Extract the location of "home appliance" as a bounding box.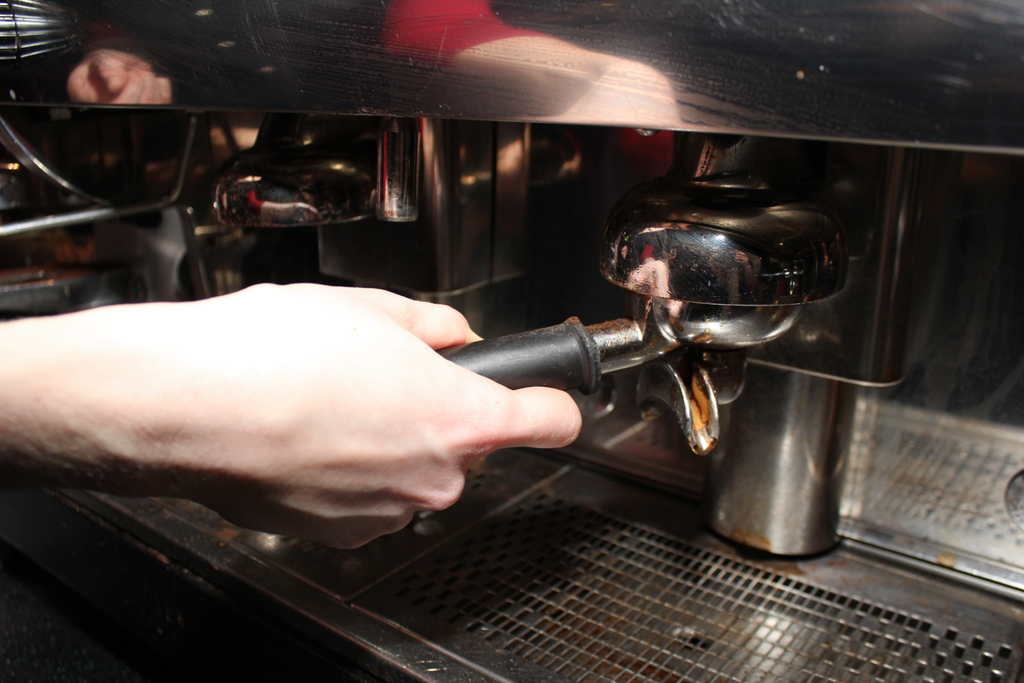
(left=81, top=93, right=941, bottom=603).
